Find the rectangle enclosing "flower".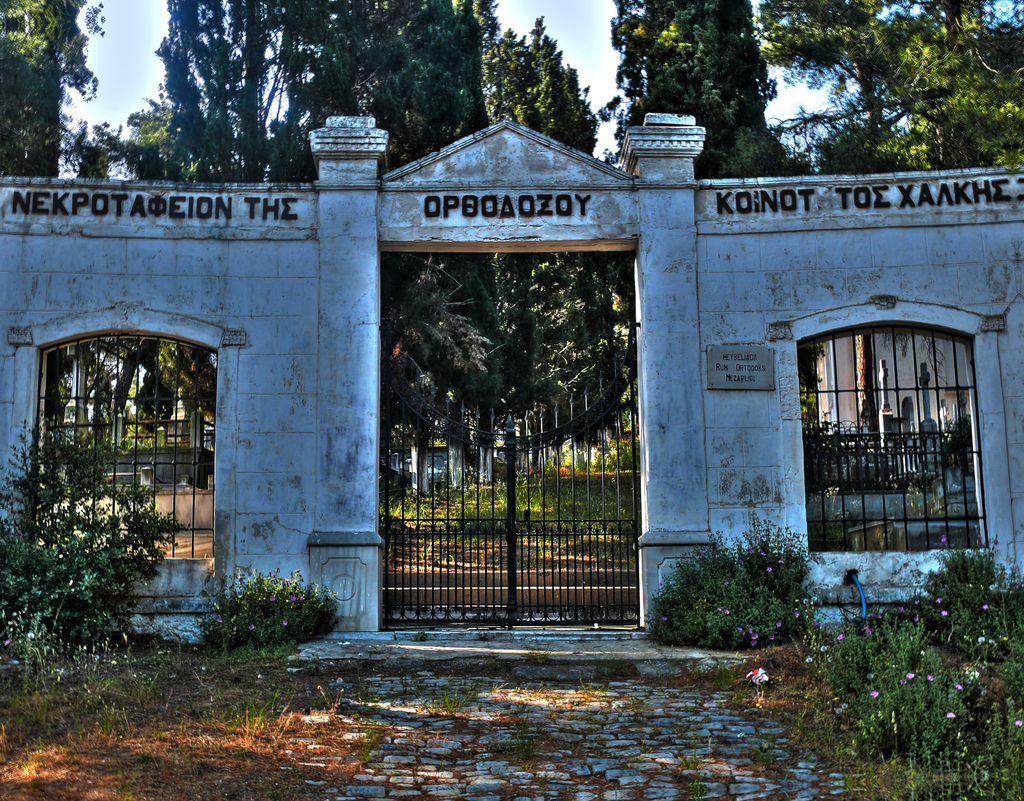
(868,688,874,700).
